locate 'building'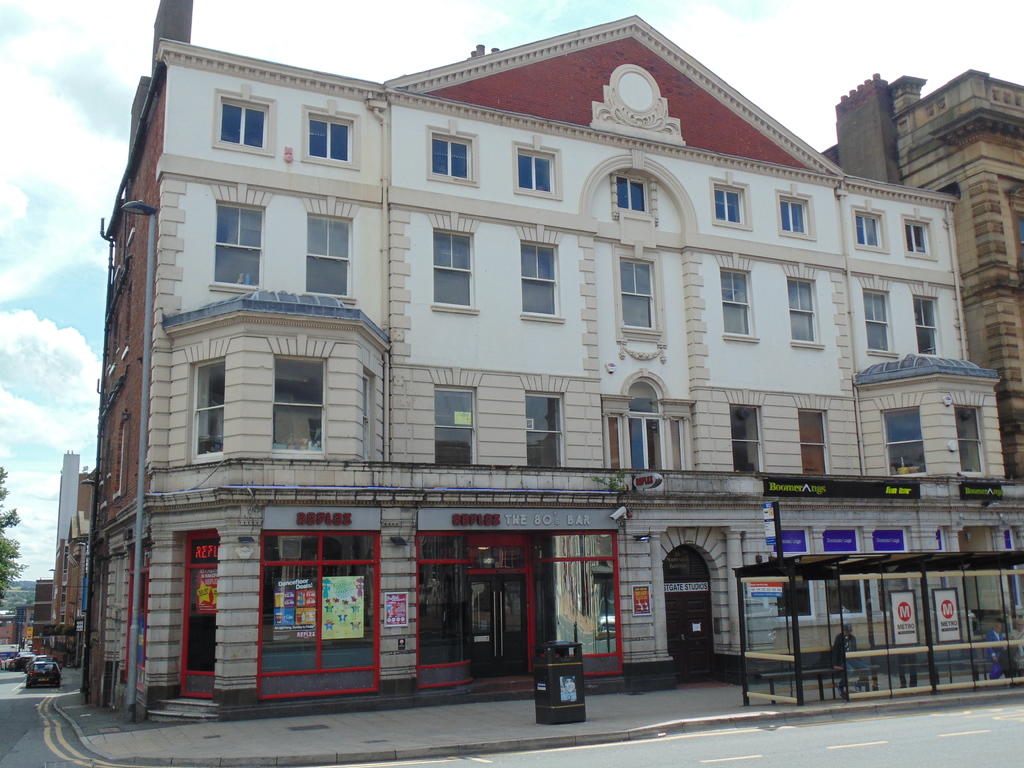
[x1=78, y1=0, x2=1023, y2=721]
